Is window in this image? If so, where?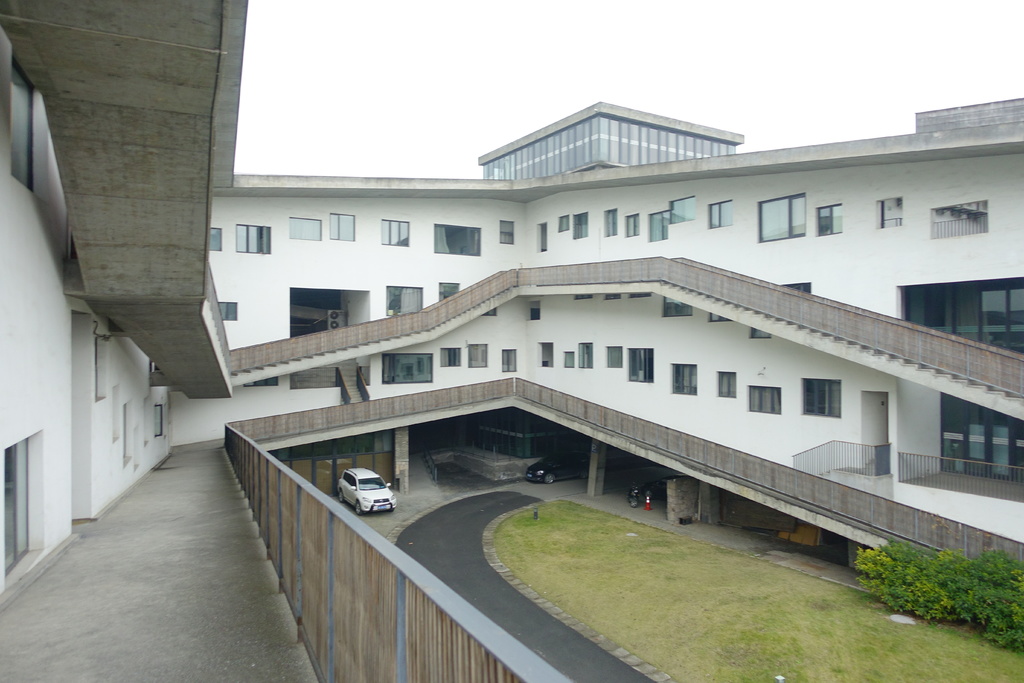
Yes, at region(559, 348, 573, 369).
